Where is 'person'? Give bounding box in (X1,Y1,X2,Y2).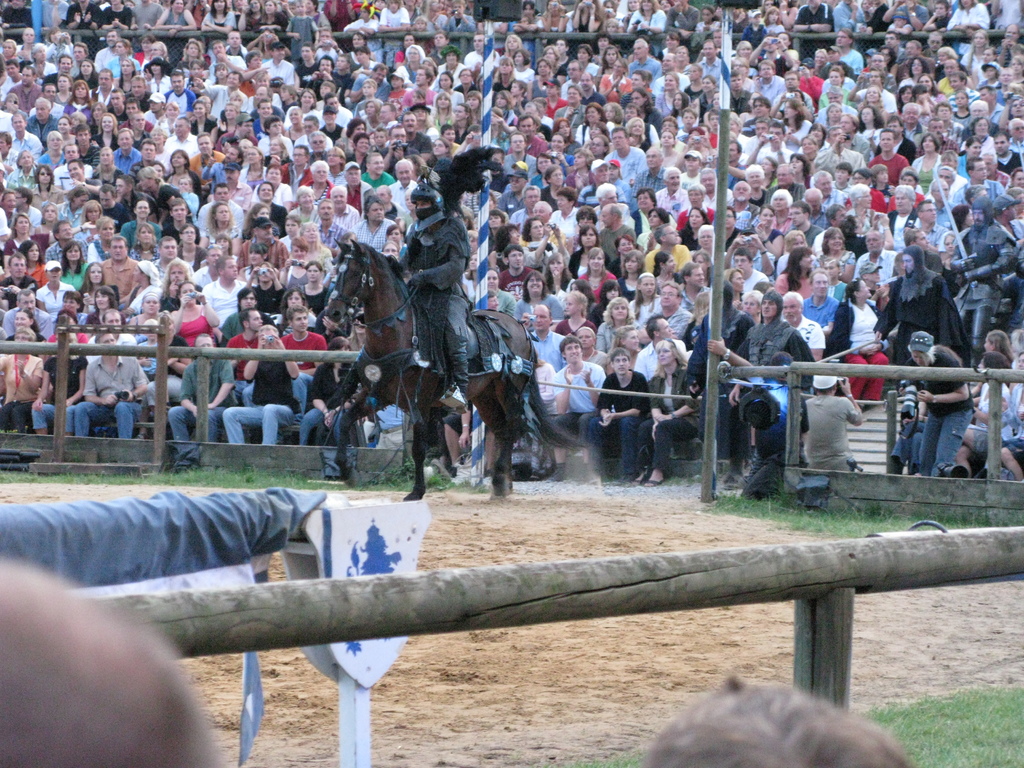
(60,143,76,175).
